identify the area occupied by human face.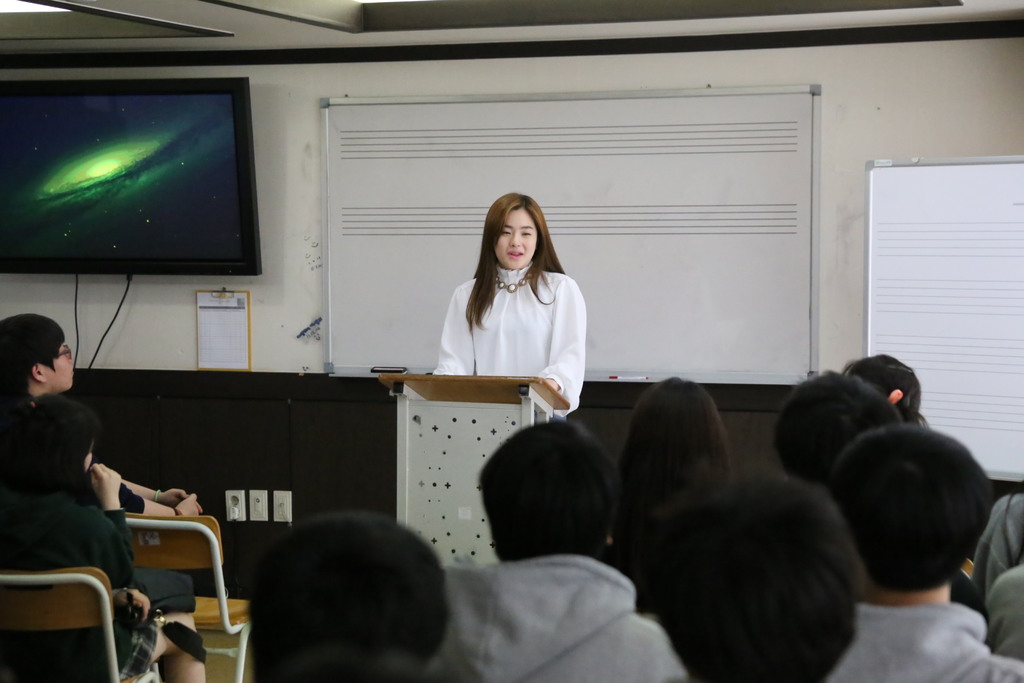
Area: box(86, 445, 95, 473).
